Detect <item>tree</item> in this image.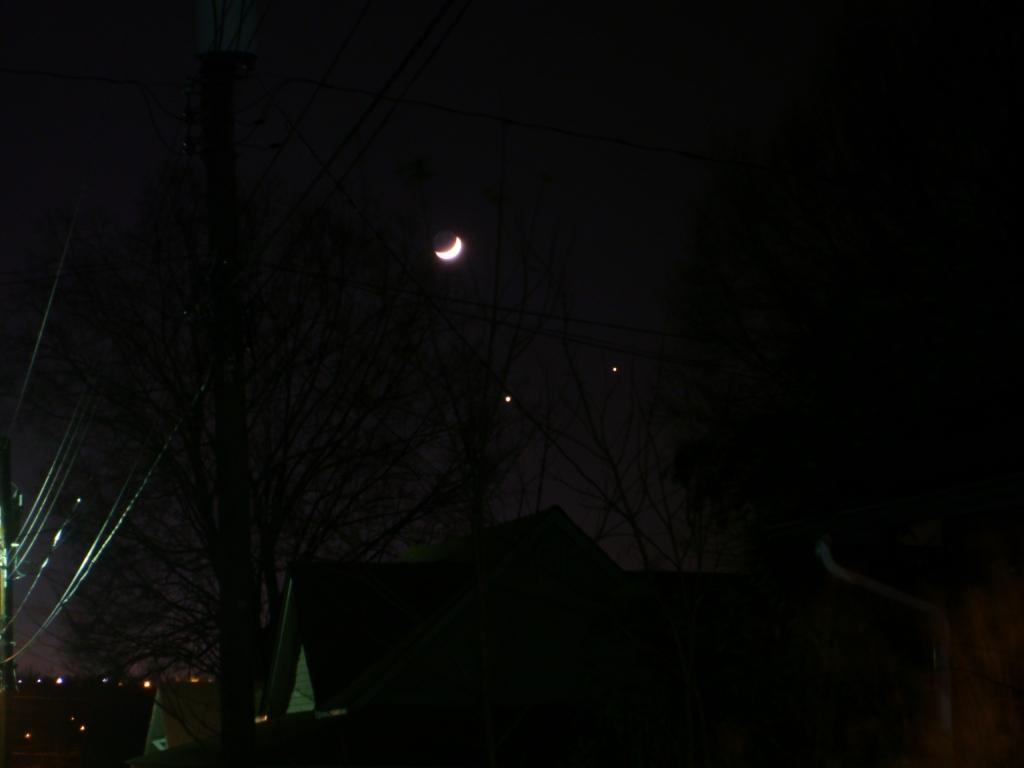
Detection: 0,206,311,767.
